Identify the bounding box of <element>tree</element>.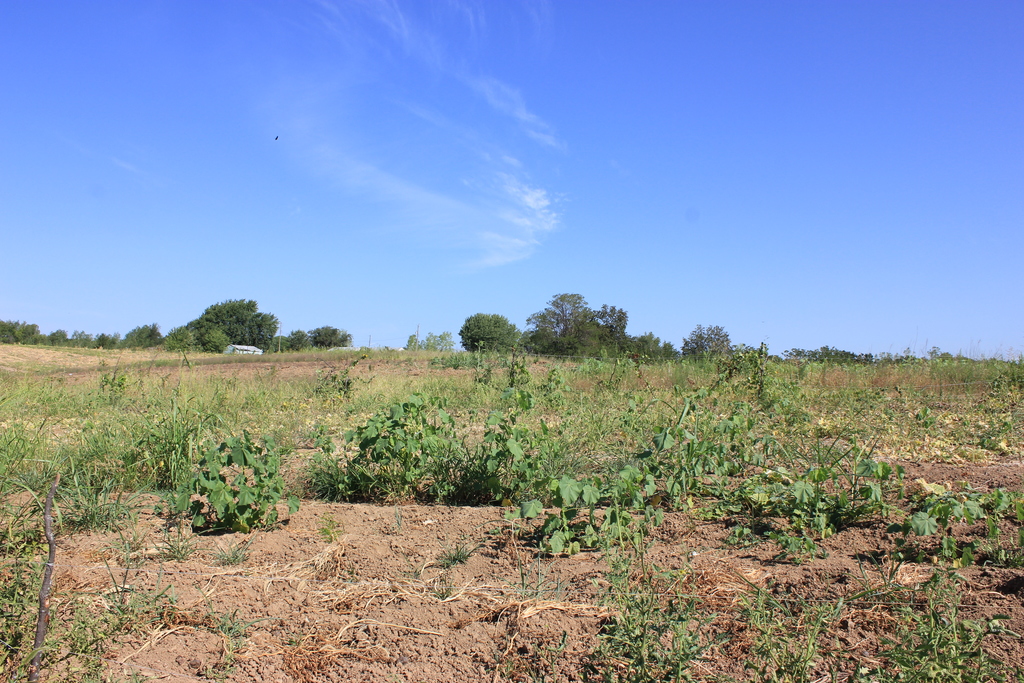
{"left": 531, "top": 282, "right": 619, "bottom": 362}.
